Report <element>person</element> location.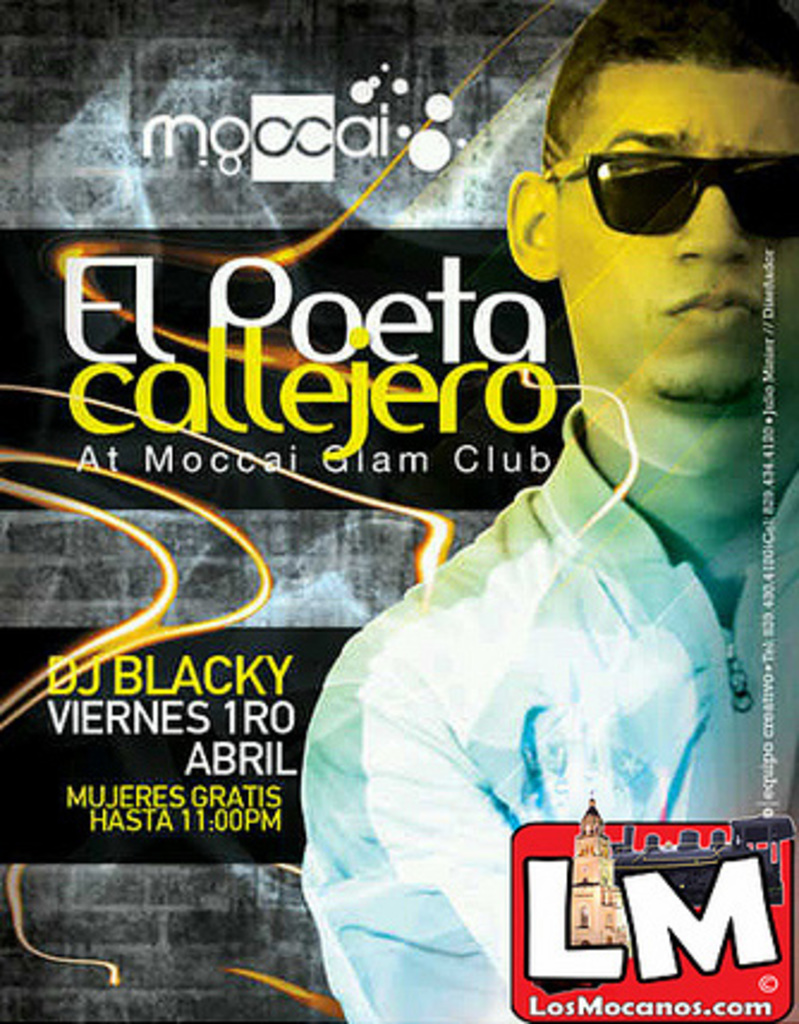
Report: x1=299 y1=0 x2=797 y2=1022.
